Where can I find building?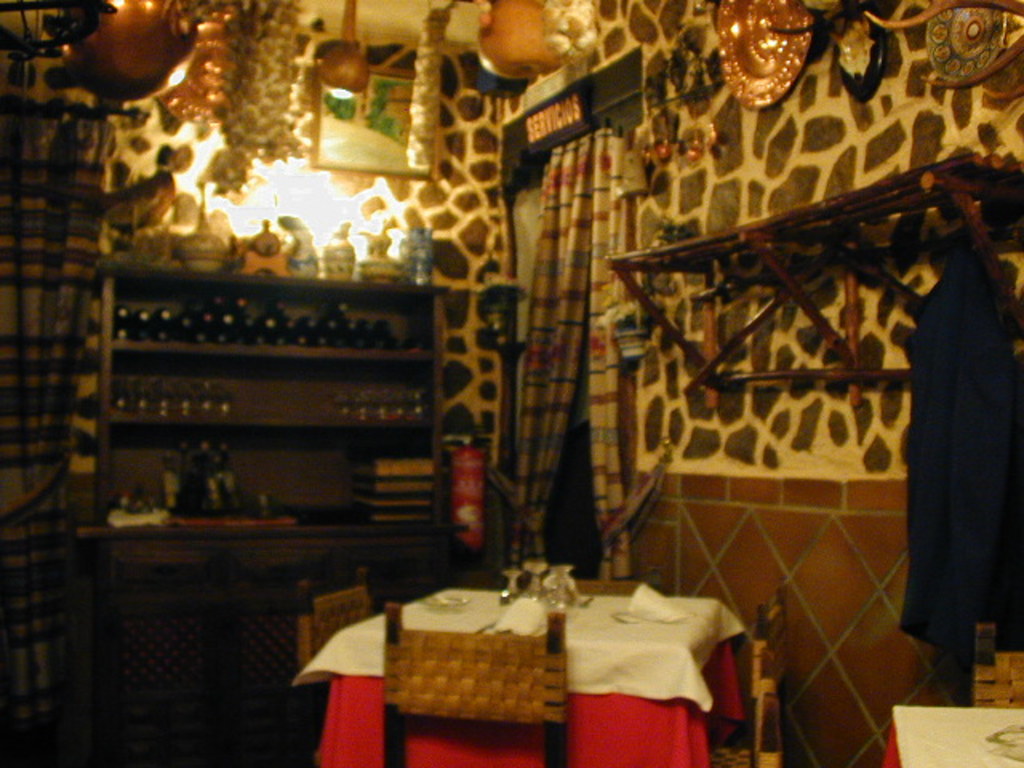
You can find it at [0,0,1022,766].
